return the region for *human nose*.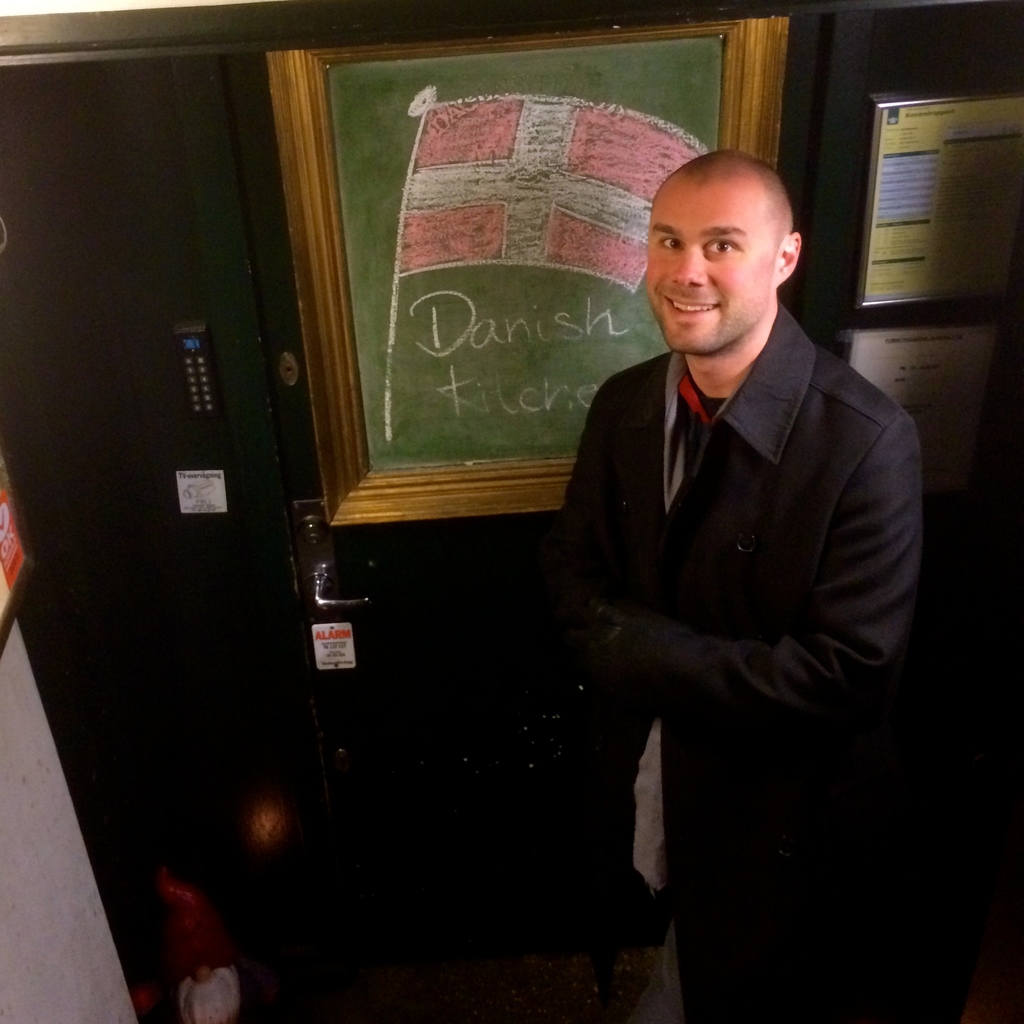
pyautogui.locateOnScreen(670, 249, 707, 287).
